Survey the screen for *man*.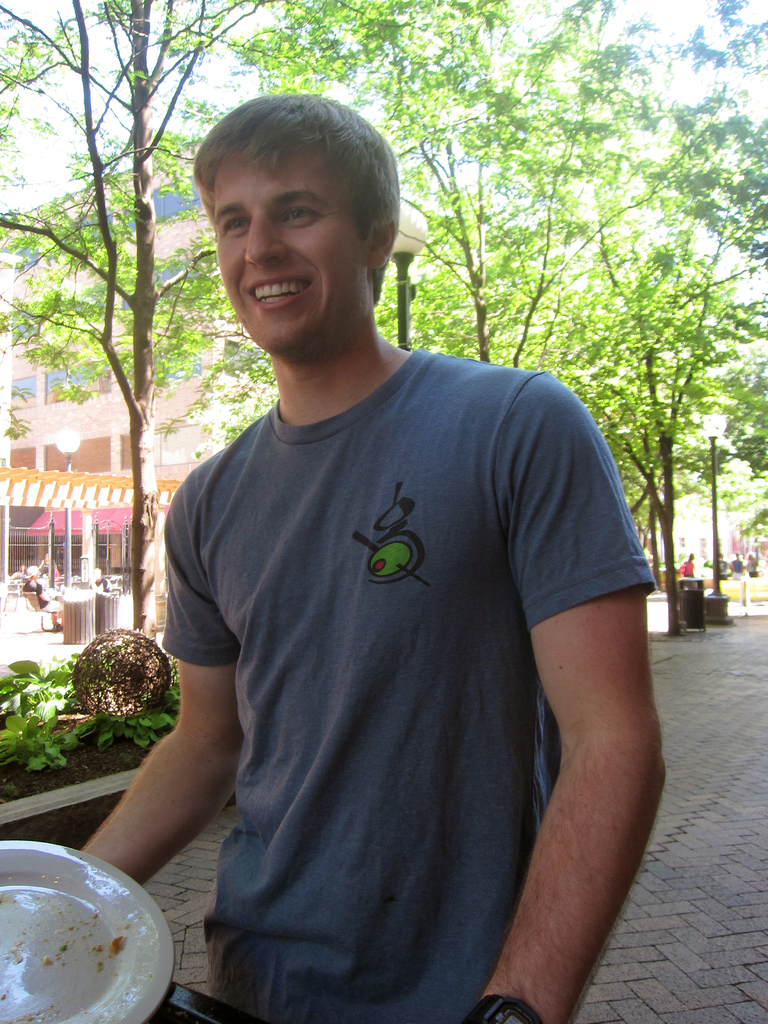
Survey found: region(127, 86, 681, 1021).
